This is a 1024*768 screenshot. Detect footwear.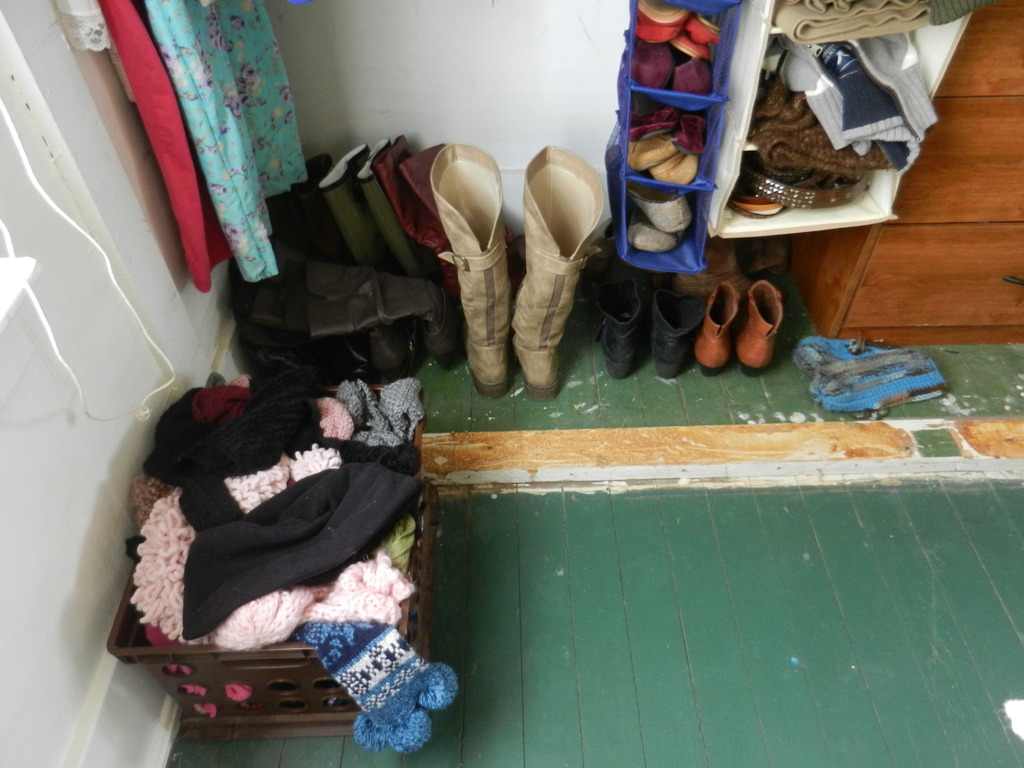
[left=627, top=111, right=676, bottom=140].
